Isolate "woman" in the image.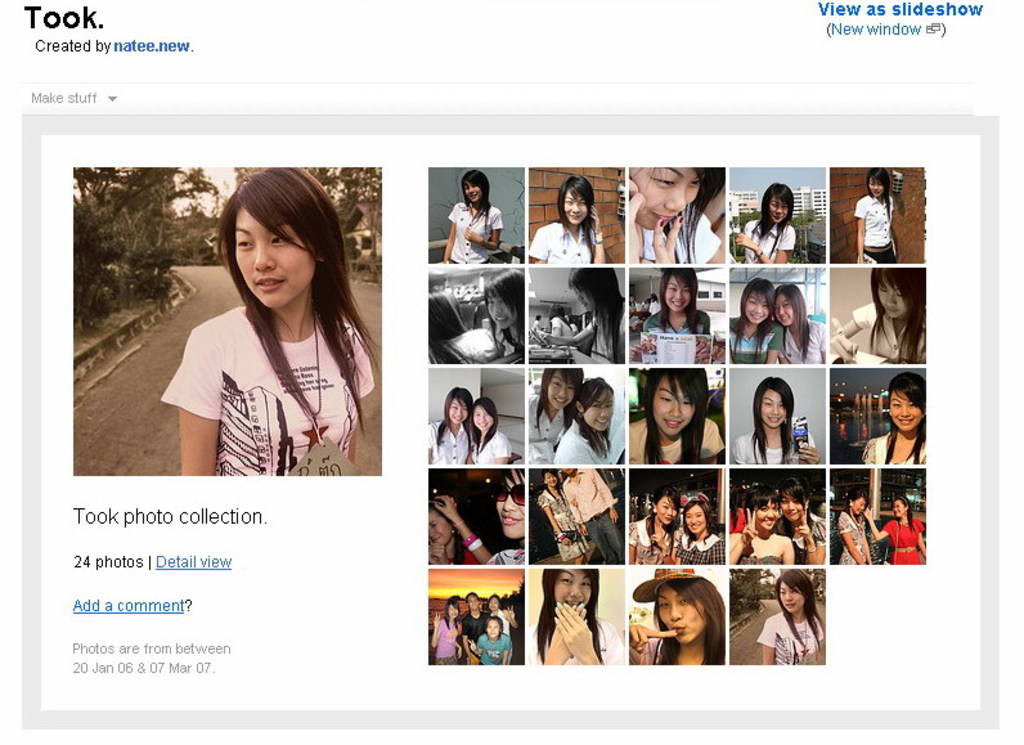
Isolated region: {"left": 853, "top": 165, "right": 908, "bottom": 265}.
